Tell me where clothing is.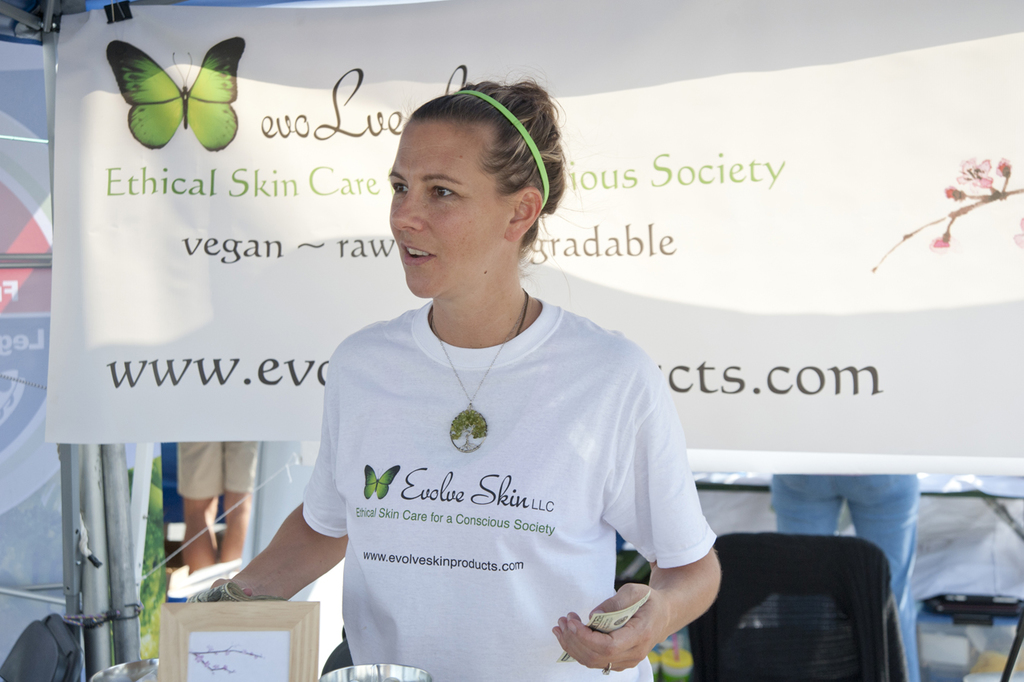
clothing is at 290:290:709:681.
